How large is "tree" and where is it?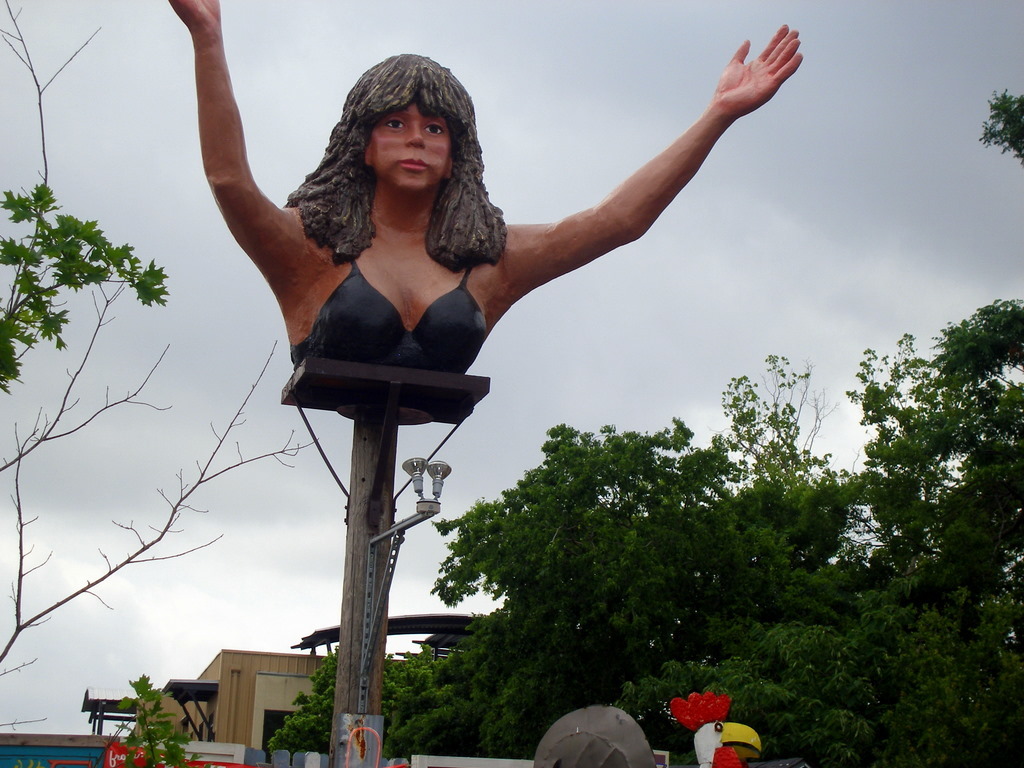
Bounding box: l=976, t=67, r=1023, b=190.
